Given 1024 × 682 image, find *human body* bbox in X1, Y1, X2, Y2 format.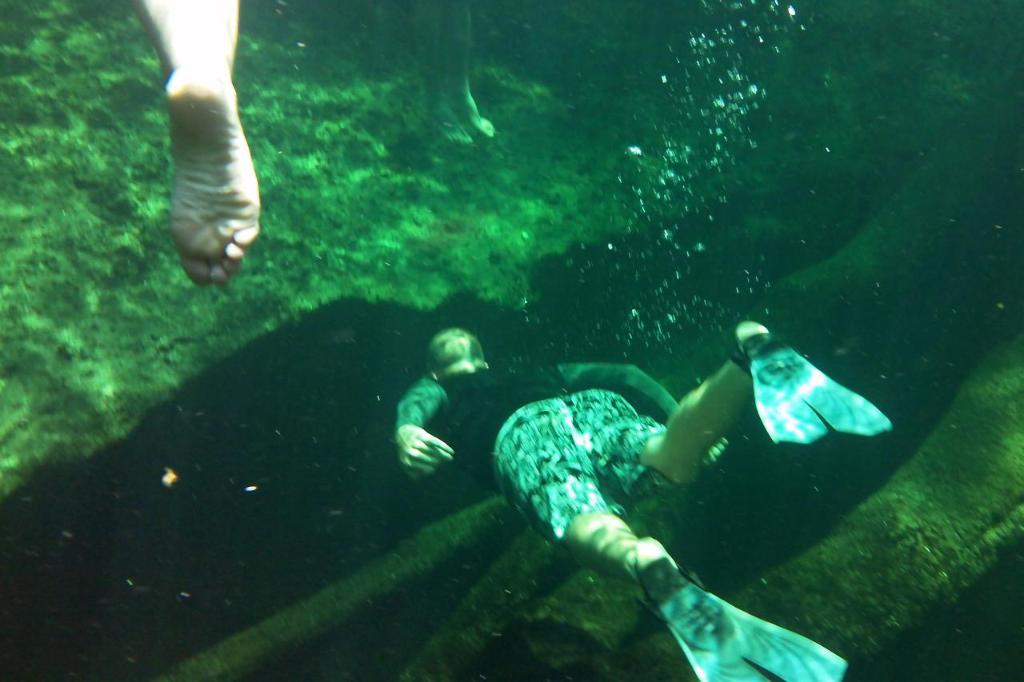
133, 0, 262, 288.
